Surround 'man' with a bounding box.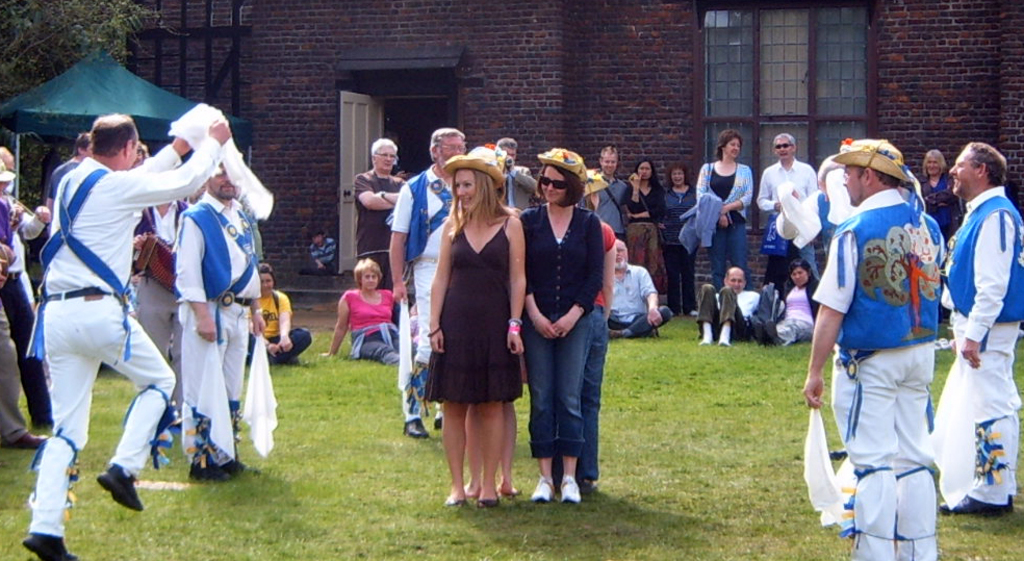
(x1=797, y1=136, x2=949, y2=560).
